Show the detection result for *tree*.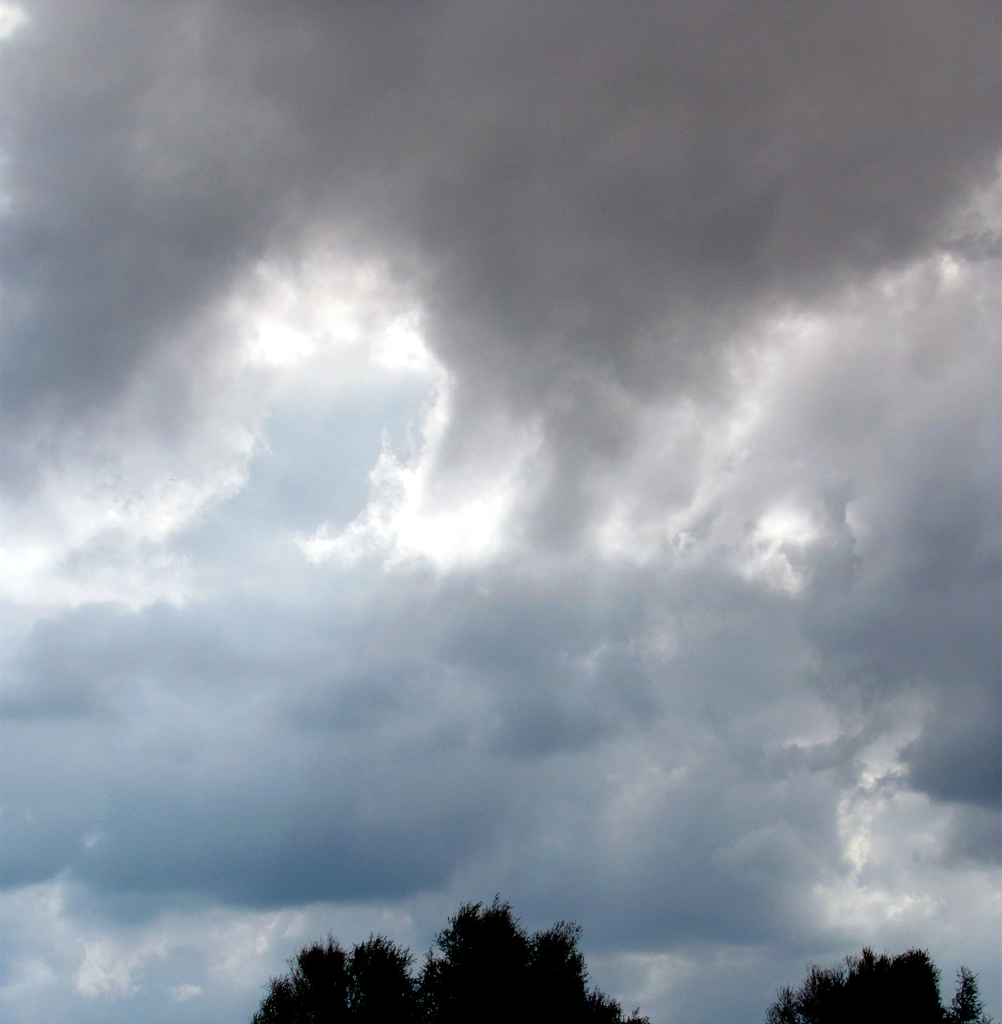
<bbox>232, 461, 795, 1009</bbox>.
